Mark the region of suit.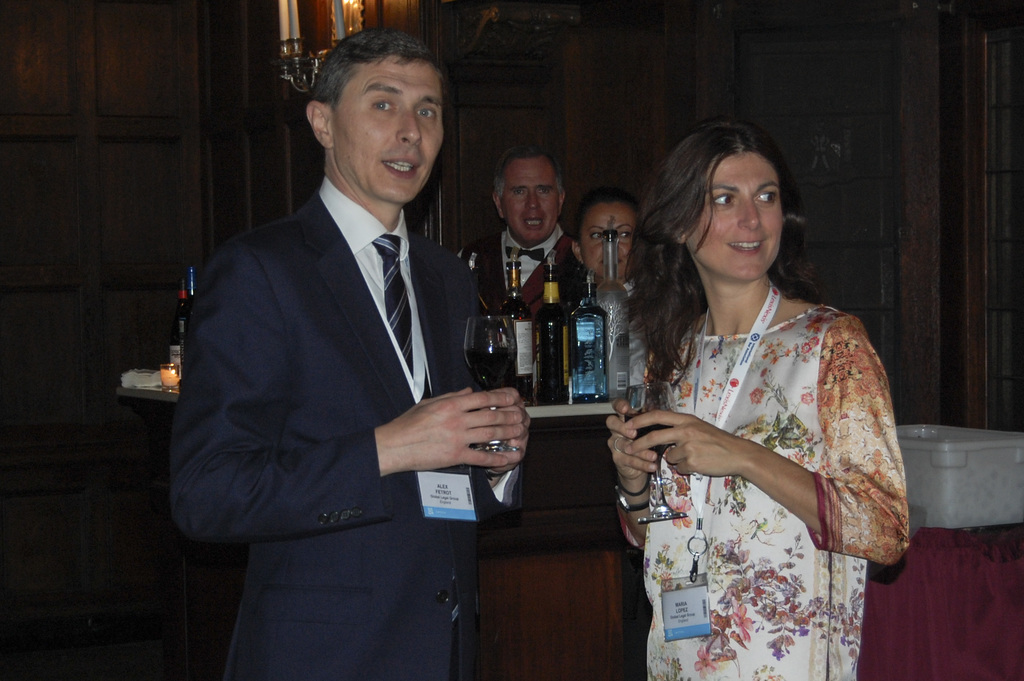
Region: locate(179, 56, 508, 658).
